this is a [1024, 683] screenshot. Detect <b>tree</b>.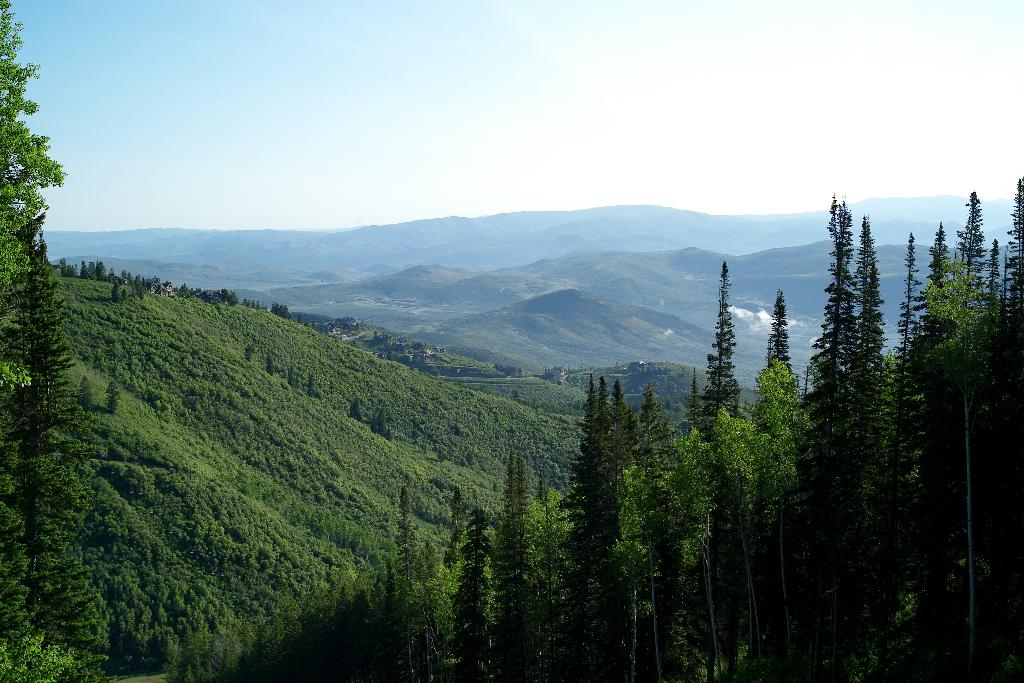
(x1=564, y1=343, x2=665, y2=605).
